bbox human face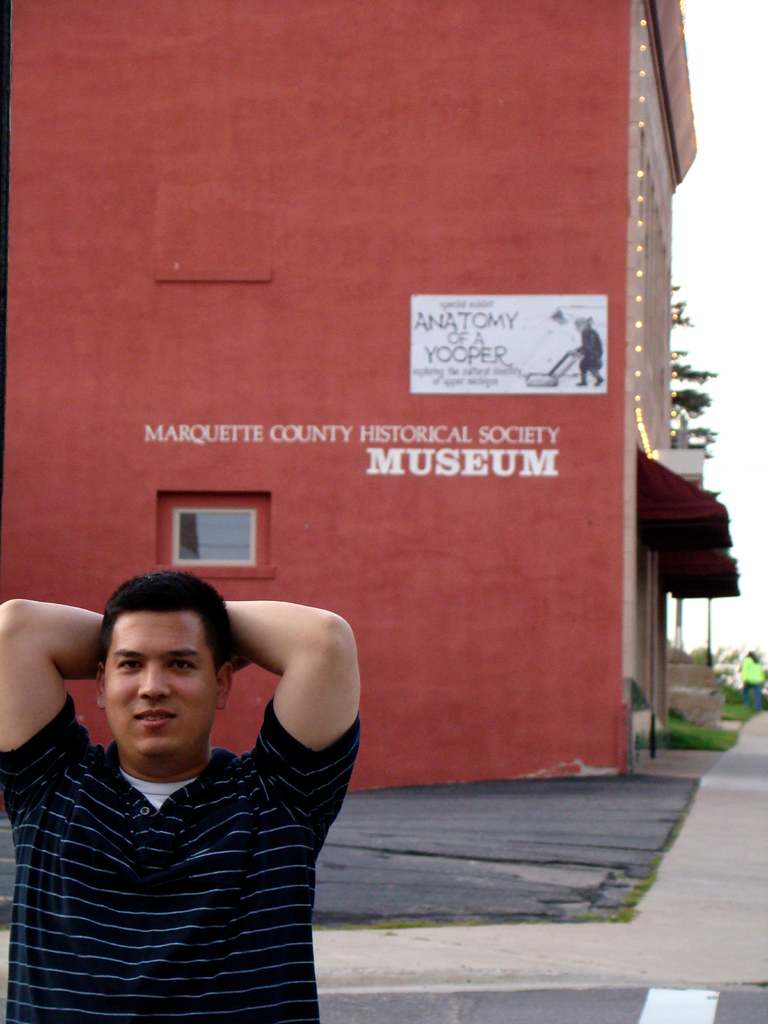
<bbox>110, 619, 220, 756</bbox>
